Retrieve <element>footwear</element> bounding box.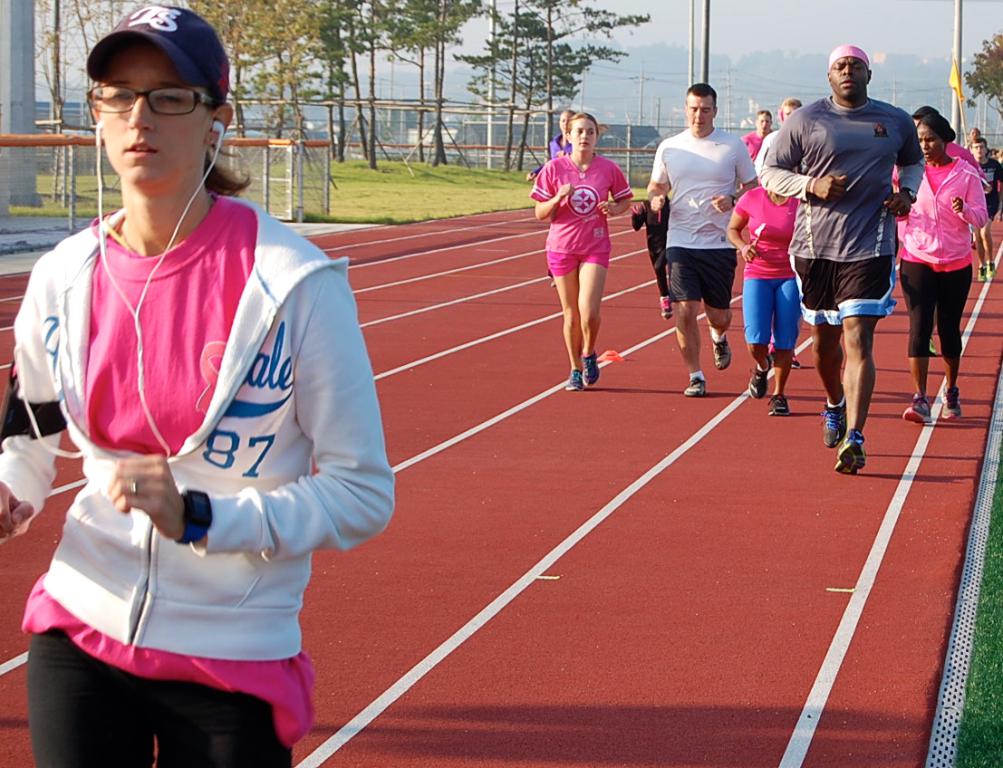
Bounding box: bbox=[564, 370, 581, 389].
